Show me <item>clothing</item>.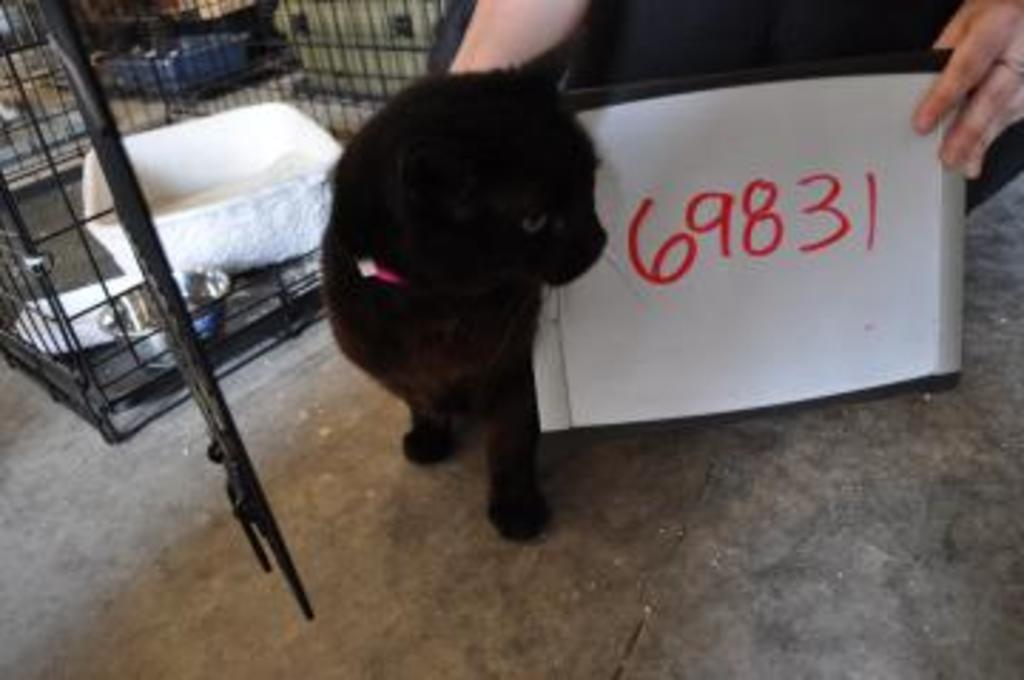
<item>clothing</item> is here: 430,0,1021,213.
